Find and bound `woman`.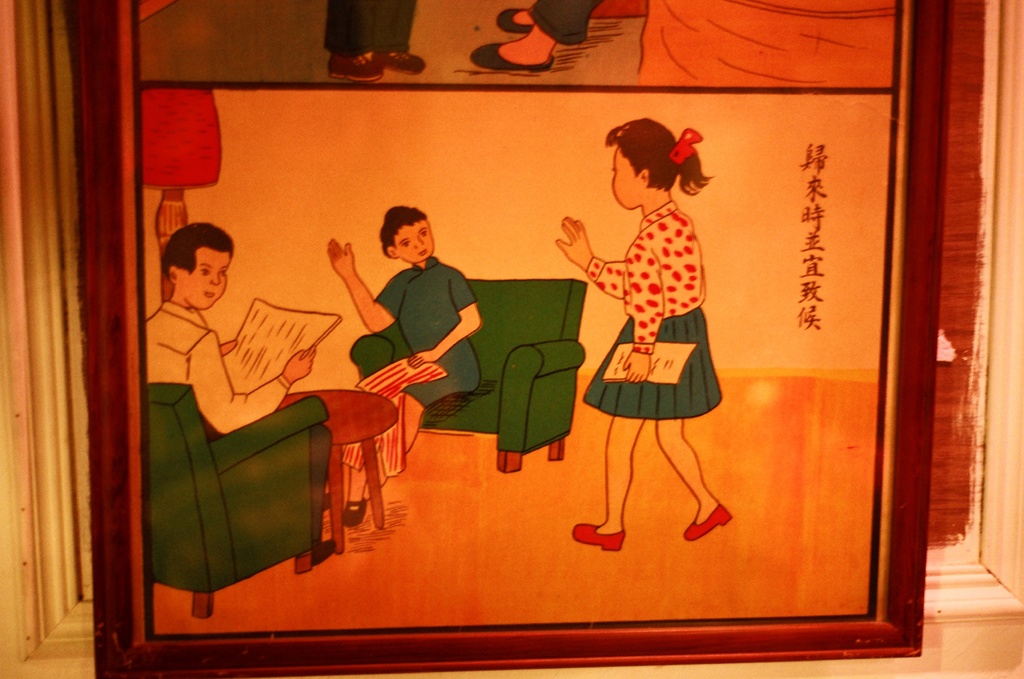
Bound: (x1=552, y1=118, x2=729, y2=553).
